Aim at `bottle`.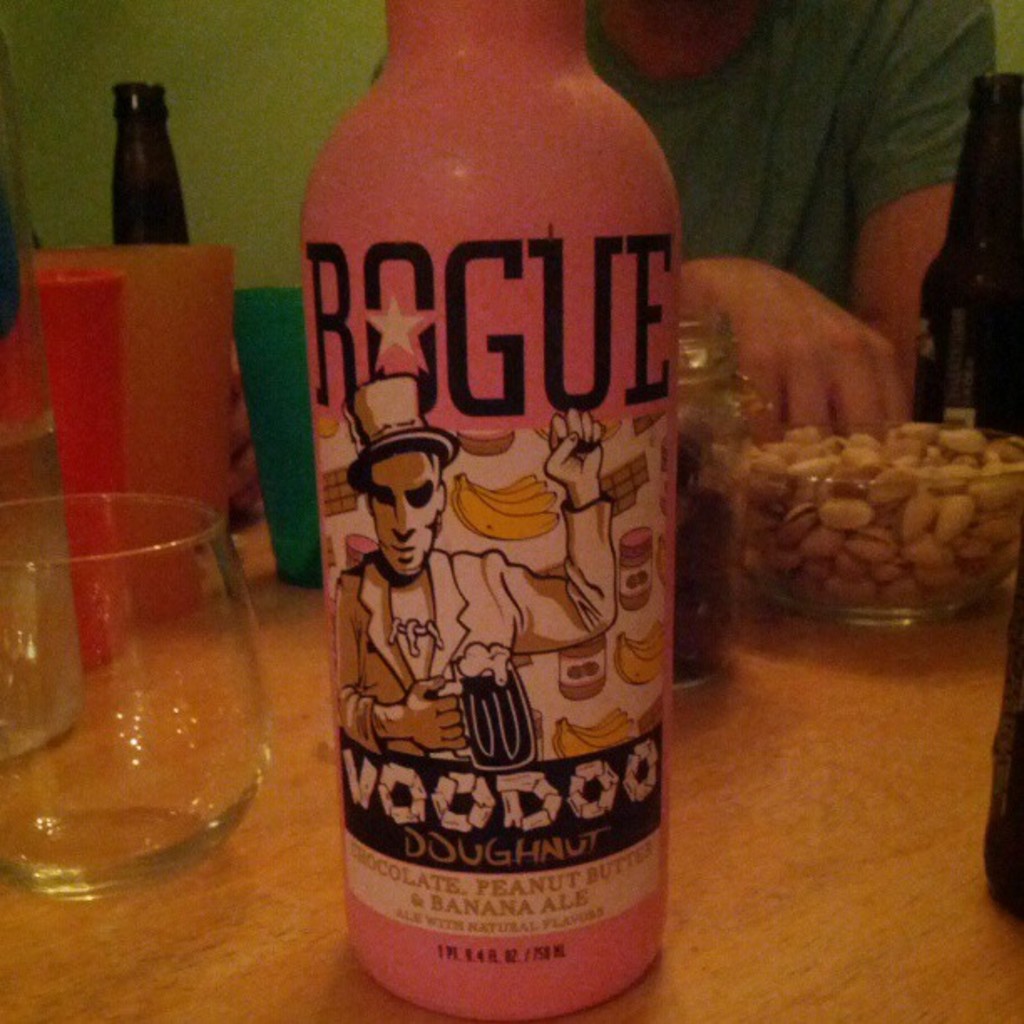
Aimed at <box>912,72,1022,437</box>.
